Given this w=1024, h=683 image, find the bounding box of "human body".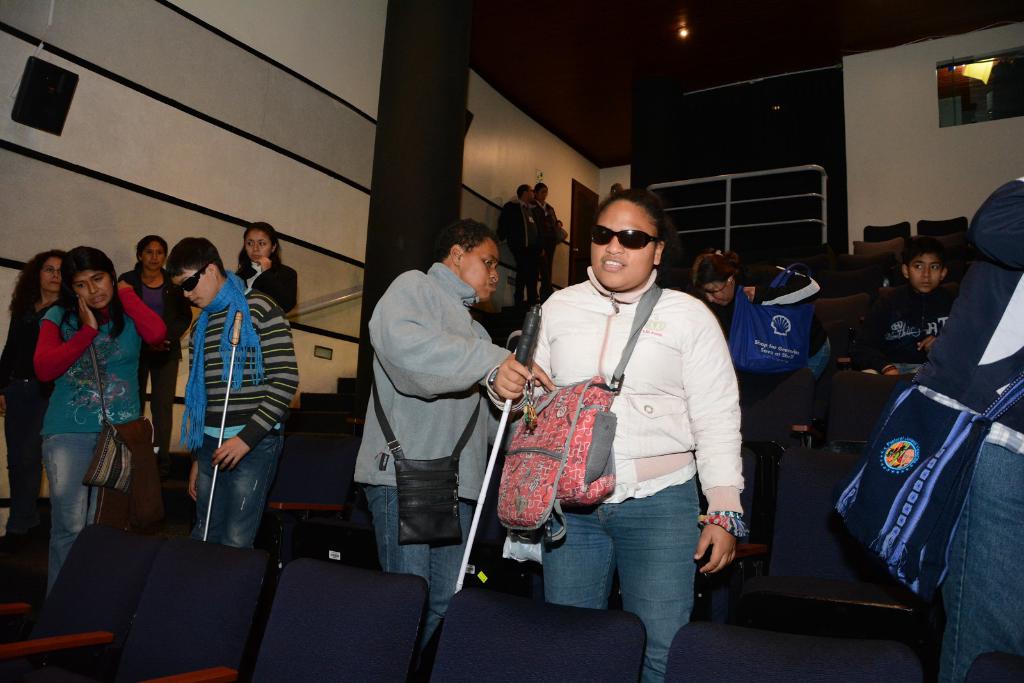
bbox=[239, 223, 299, 305].
